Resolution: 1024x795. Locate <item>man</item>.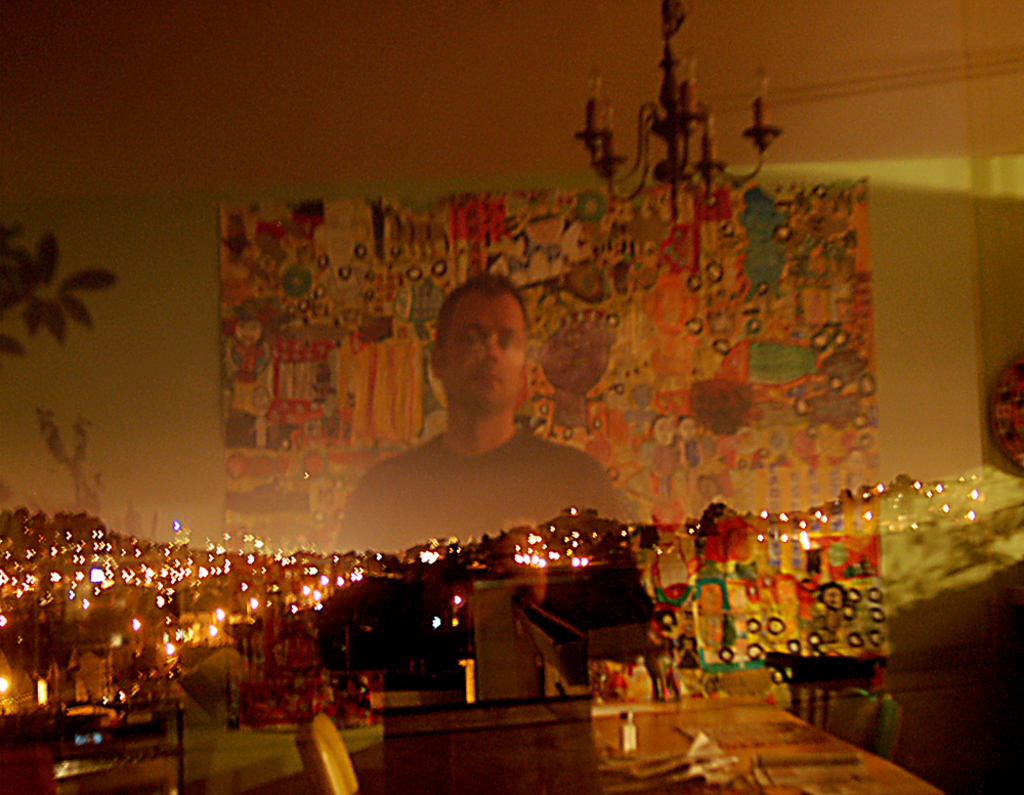
l=334, t=279, r=620, b=566.
